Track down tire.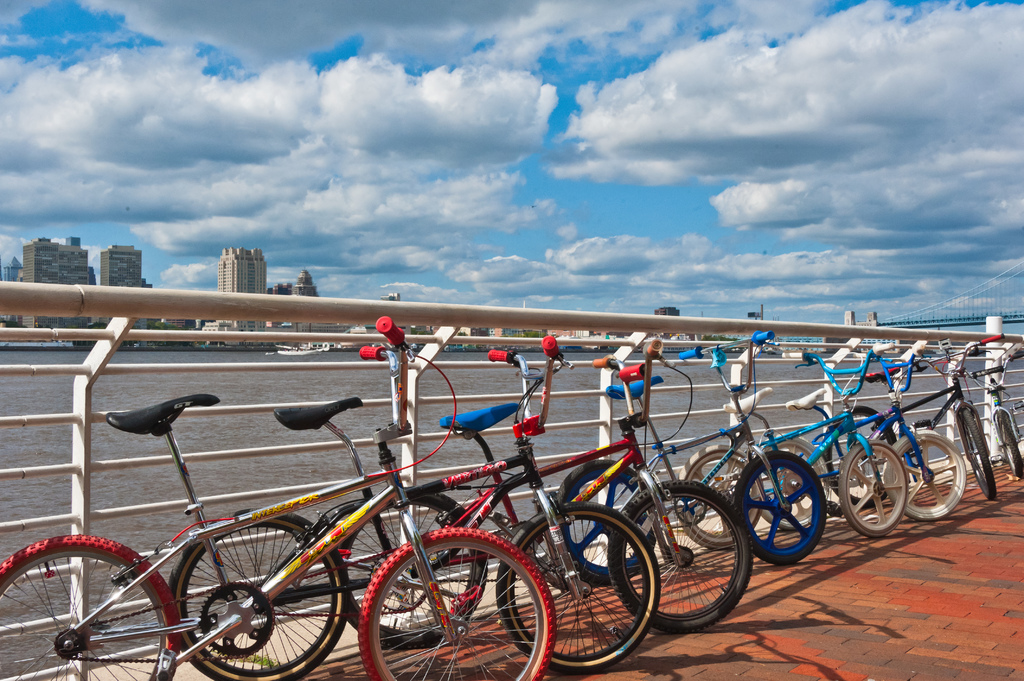
Tracked to 326,487,484,648.
